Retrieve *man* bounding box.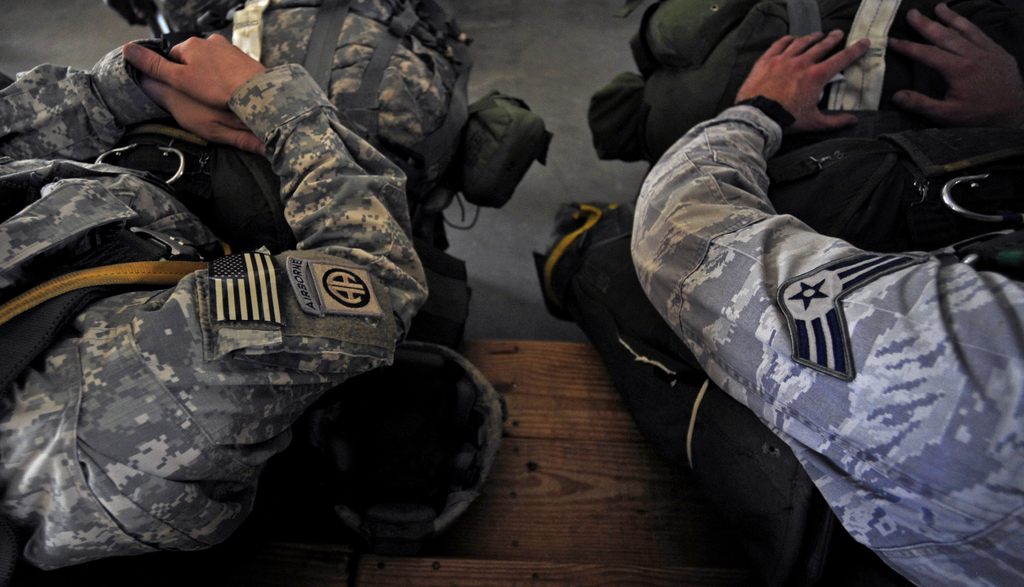
Bounding box: BBox(0, 0, 479, 586).
